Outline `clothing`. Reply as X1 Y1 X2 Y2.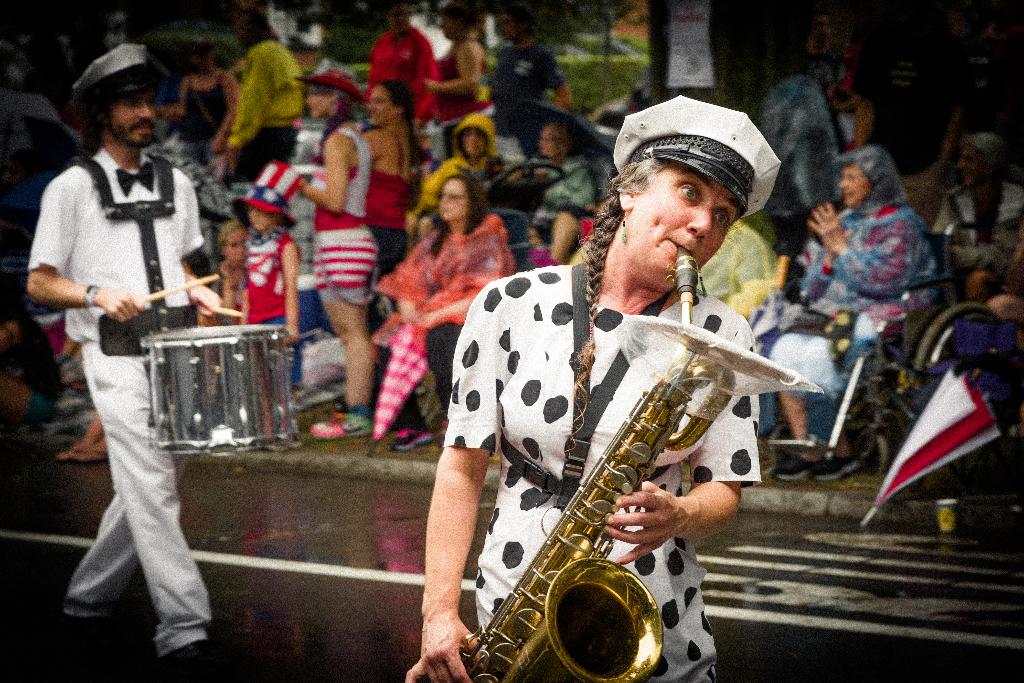
236 225 308 364.
